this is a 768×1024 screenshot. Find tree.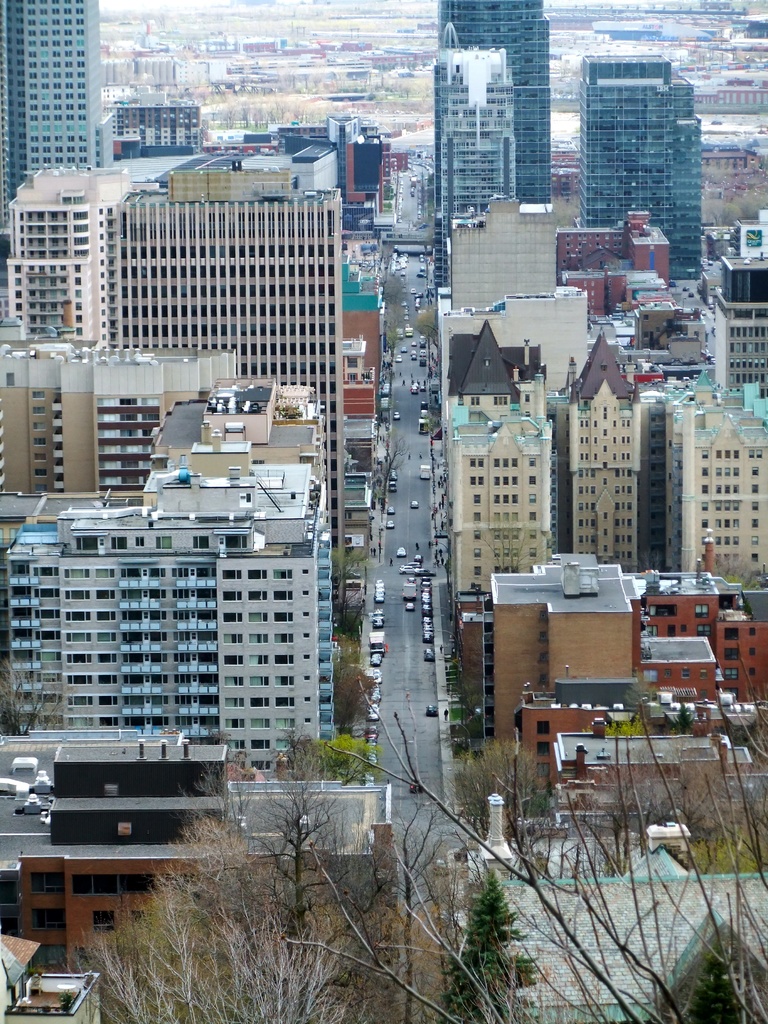
Bounding box: pyautogui.locateOnScreen(333, 639, 385, 733).
